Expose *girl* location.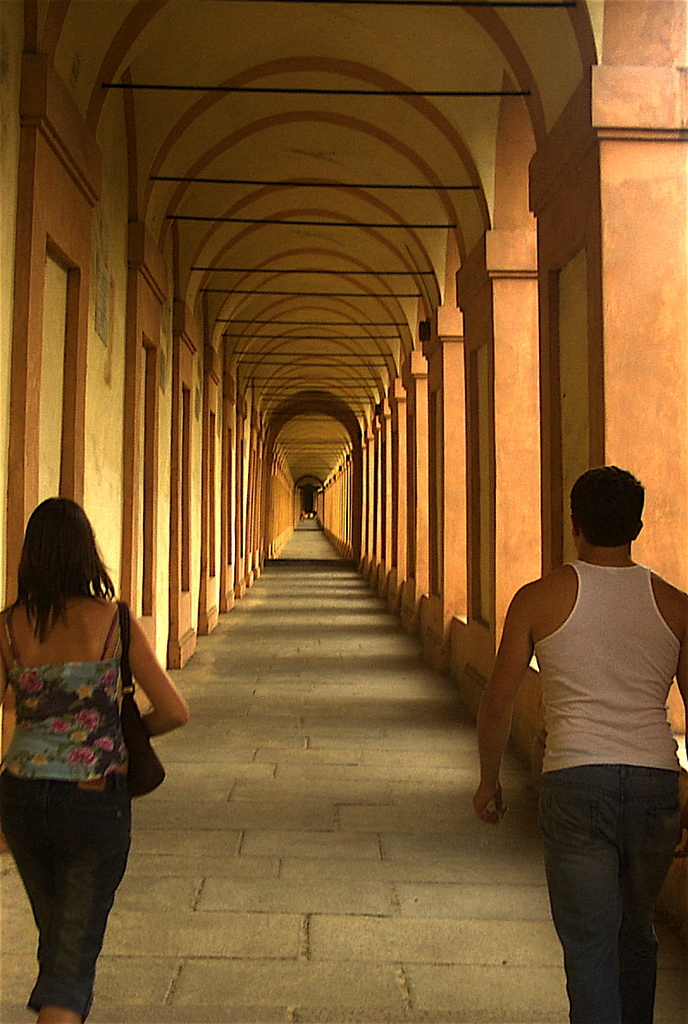
Exposed at x1=0, y1=490, x2=188, y2=1023.
